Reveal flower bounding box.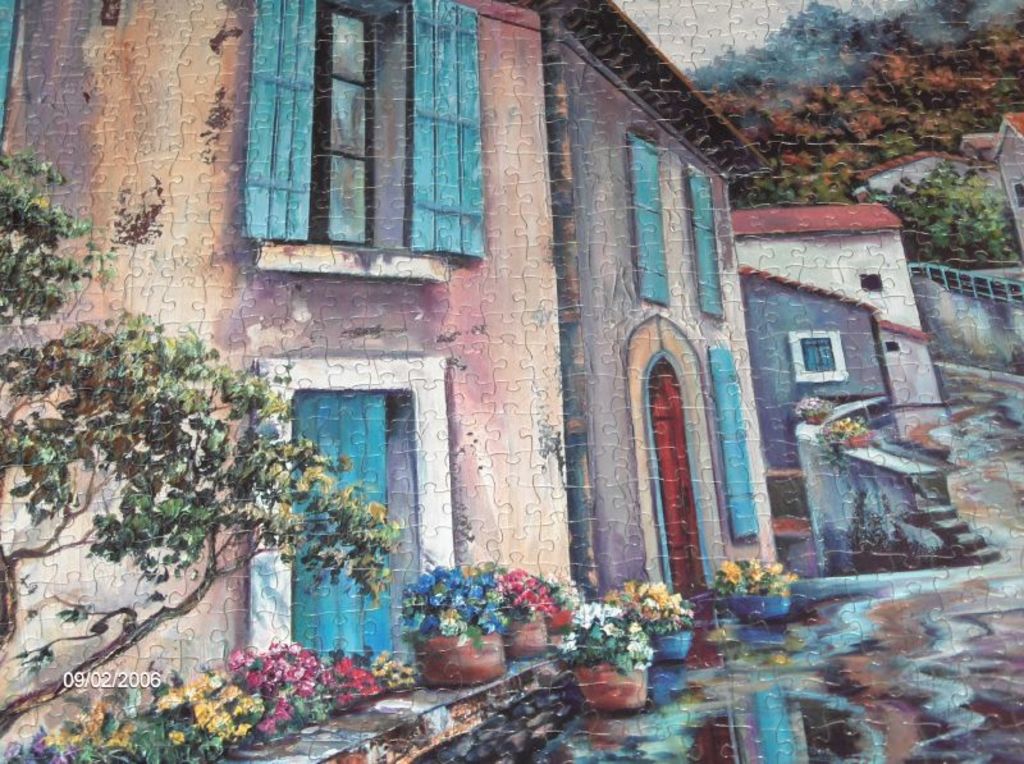
Revealed: locate(822, 415, 863, 443).
